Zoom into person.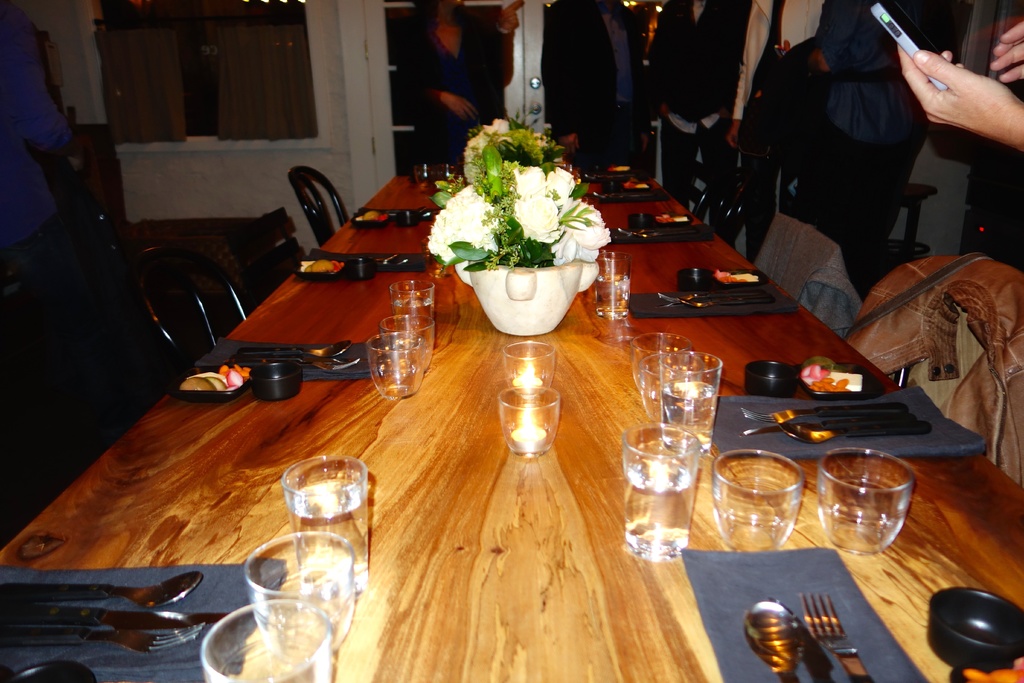
Zoom target: [x1=401, y1=0, x2=528, y2=162].
